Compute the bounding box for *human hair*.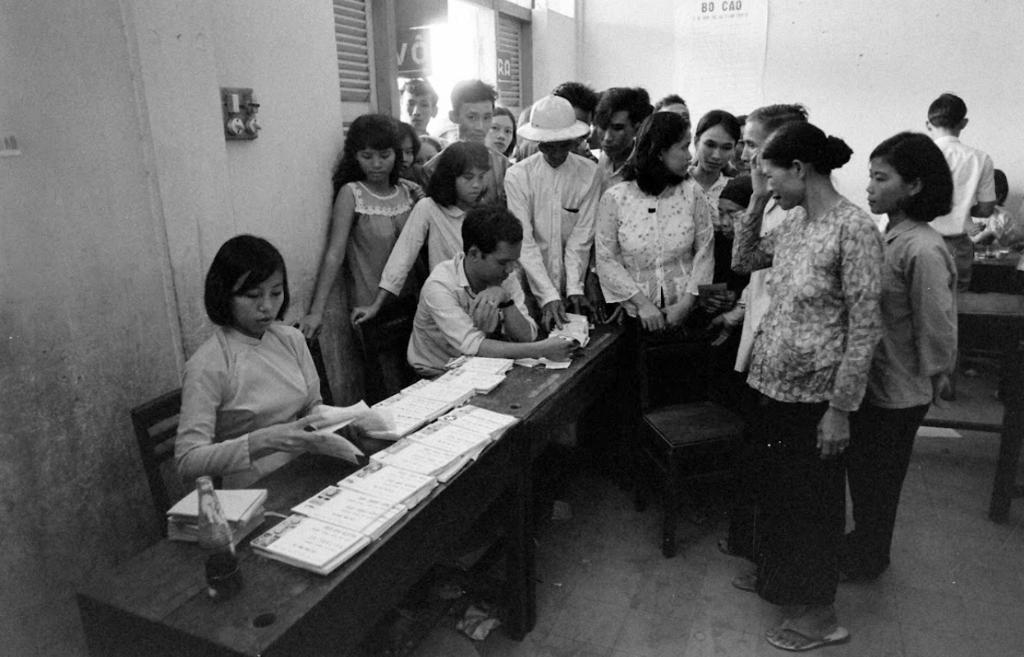
select_region(337, 111, 405, 187).
